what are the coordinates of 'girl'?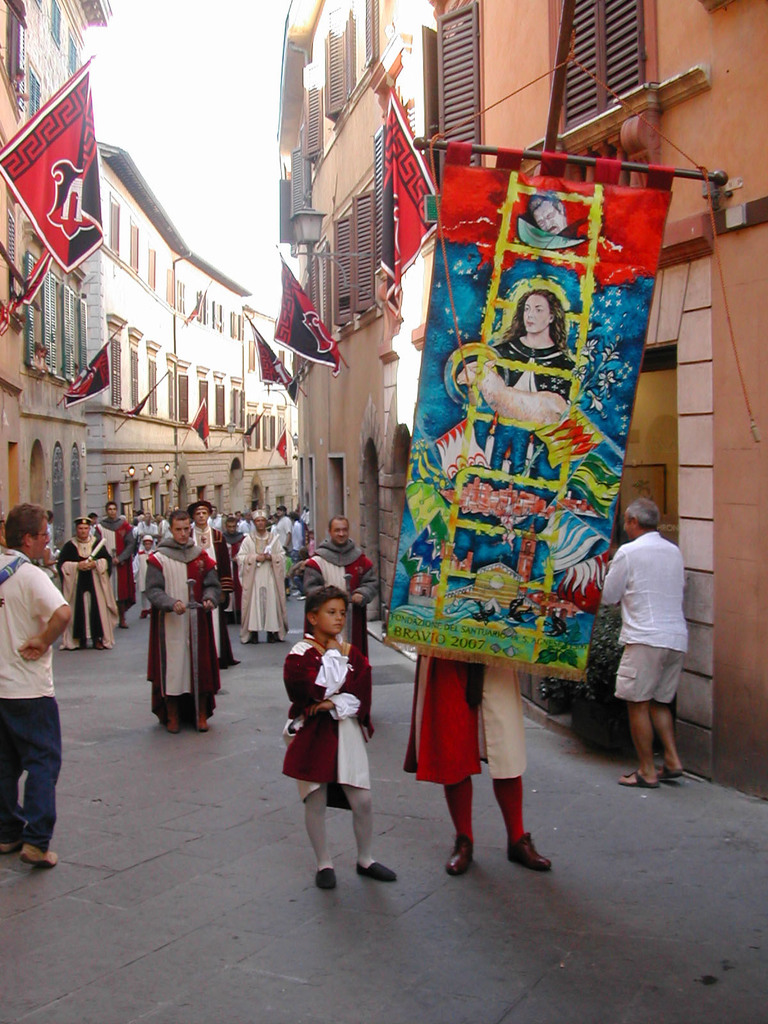
(left=281, top=586, right=396, bottom=892).
